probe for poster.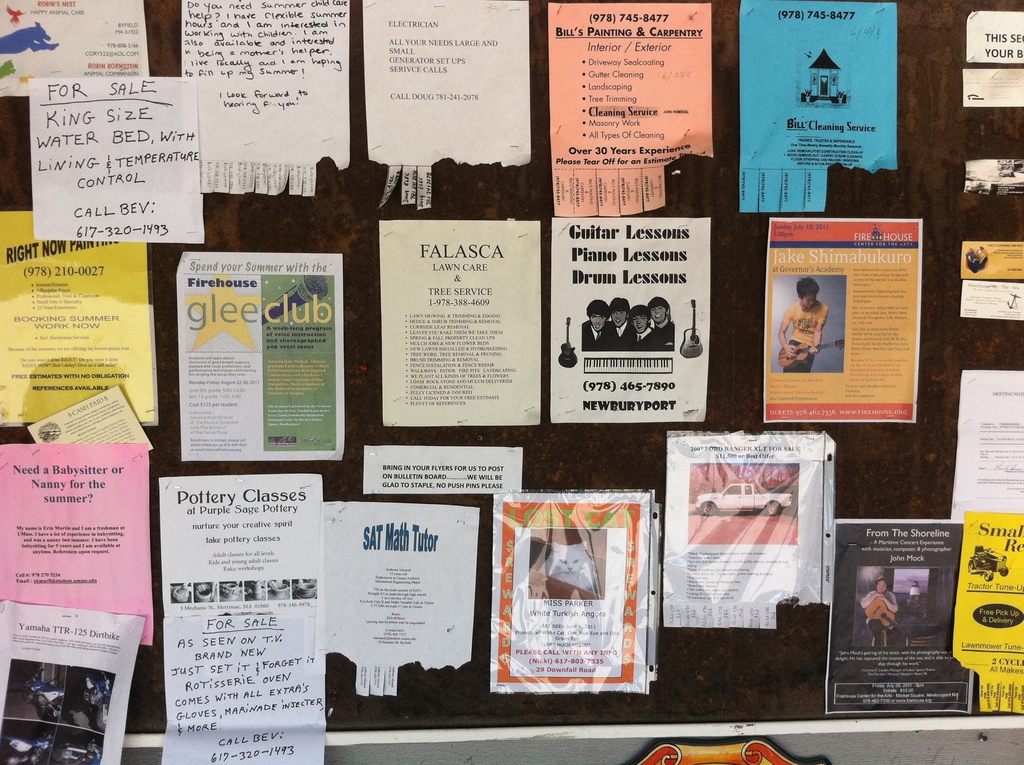
Probe result: (x1=0, y1=601, x2=146, y2=764).
